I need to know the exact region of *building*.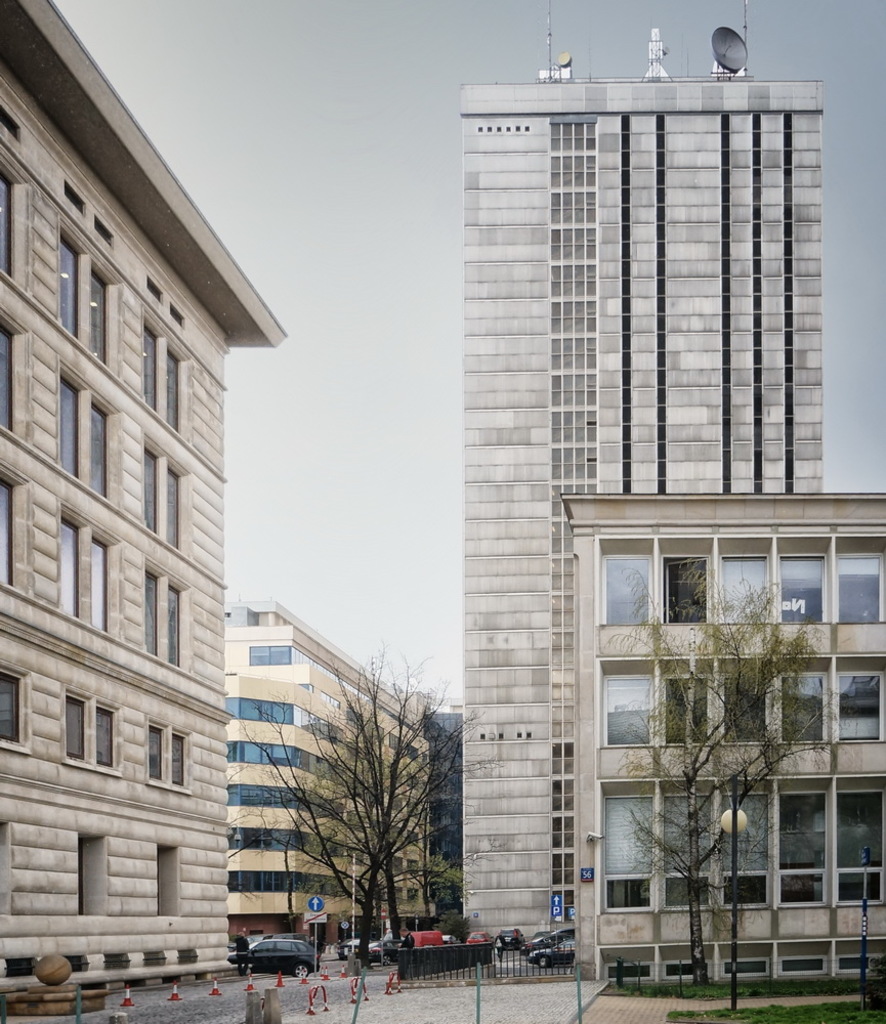
Region: l=463, t=69, r=821, b=945.
